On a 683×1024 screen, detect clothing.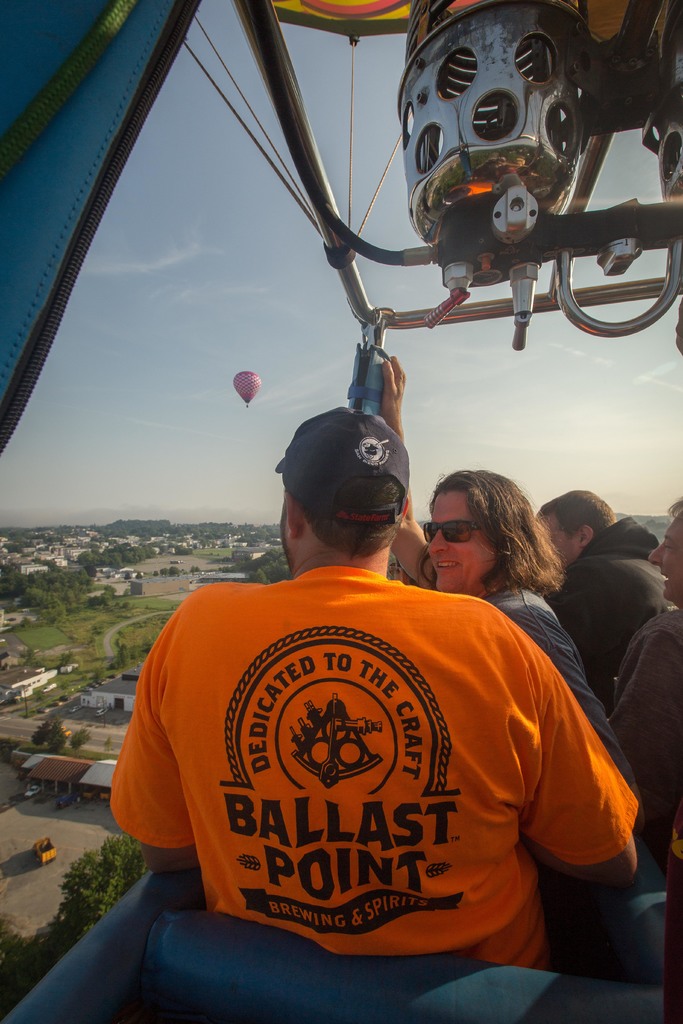
542,510,664,713.
